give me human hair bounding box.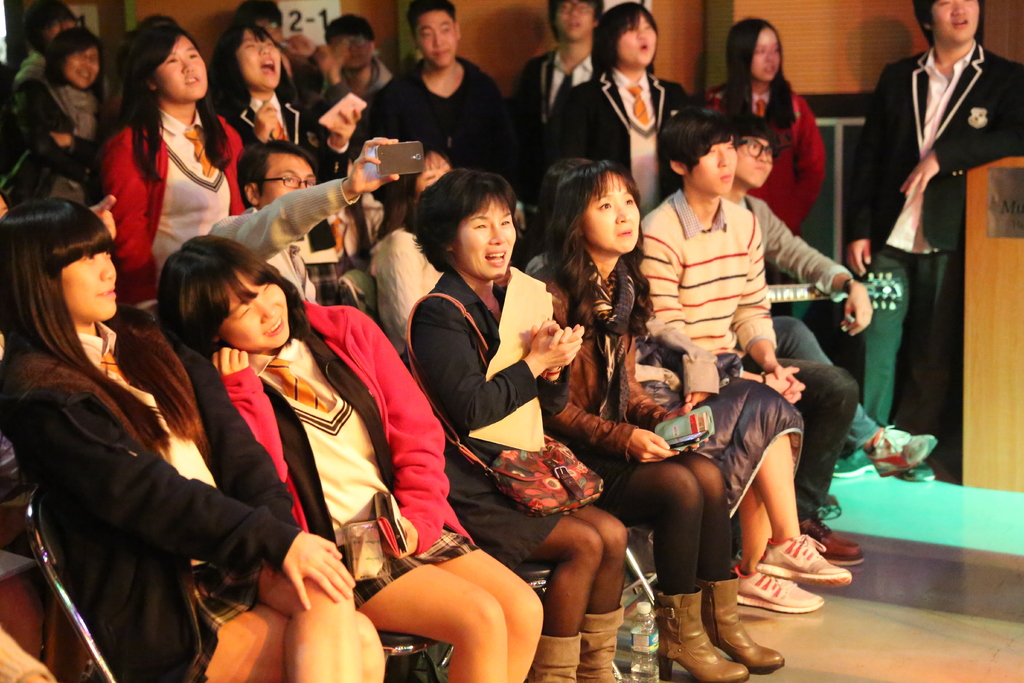
426,154,516,272.
